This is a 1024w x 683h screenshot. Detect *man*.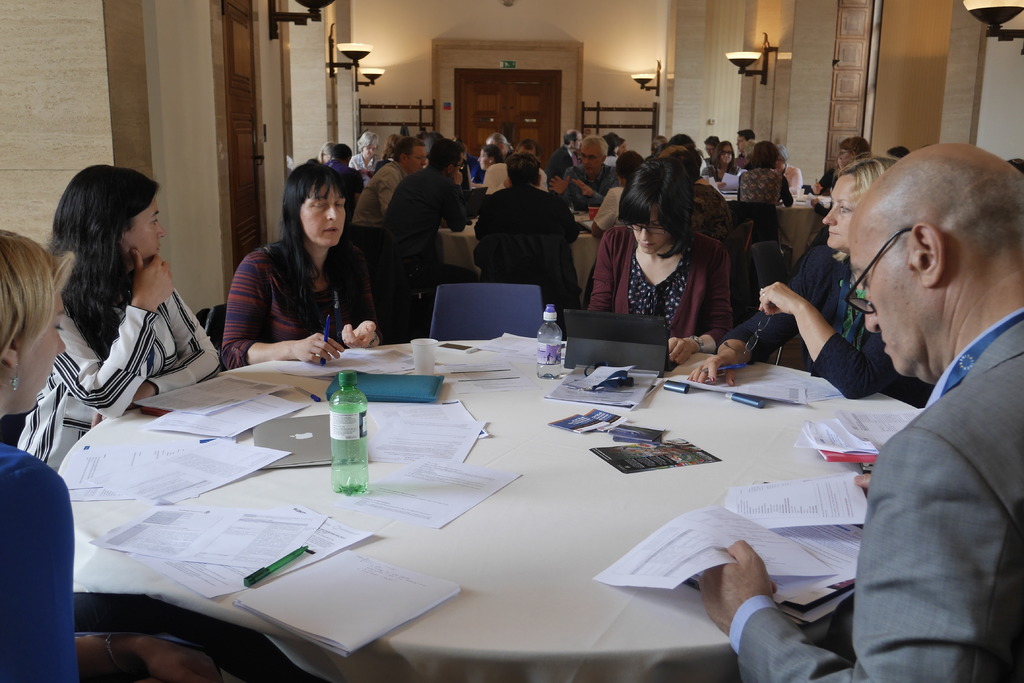
crop(729, 127, 758, 159).
